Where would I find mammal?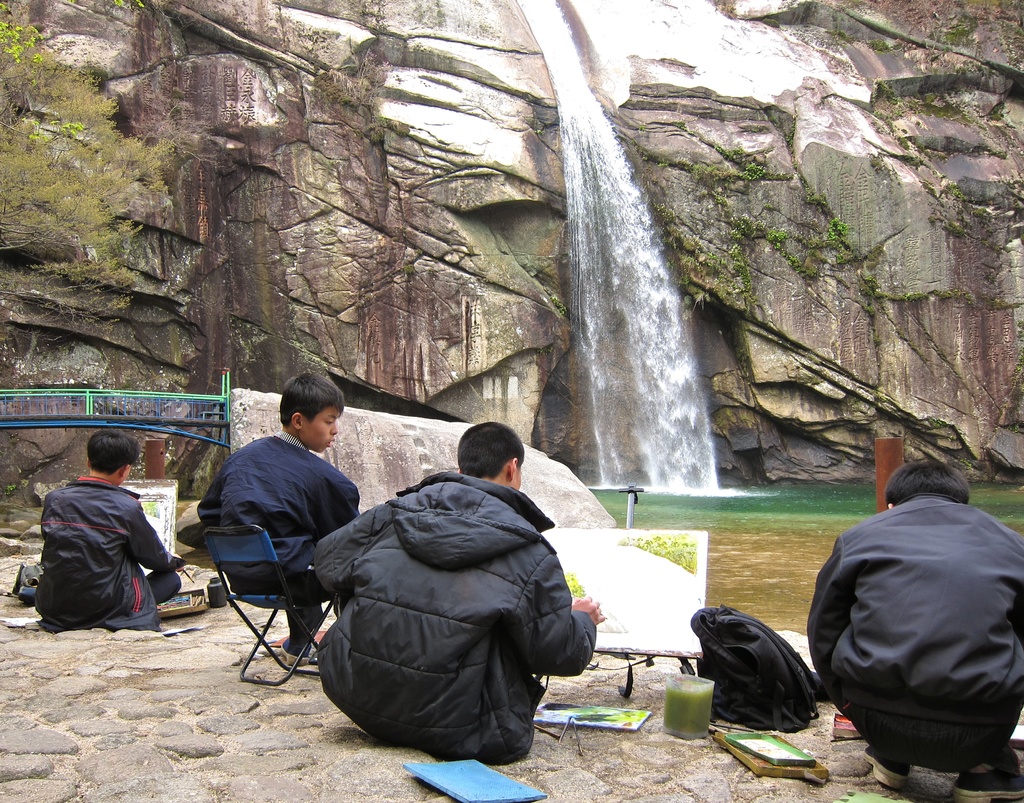
At BBox(193, 369, 361, 665).
